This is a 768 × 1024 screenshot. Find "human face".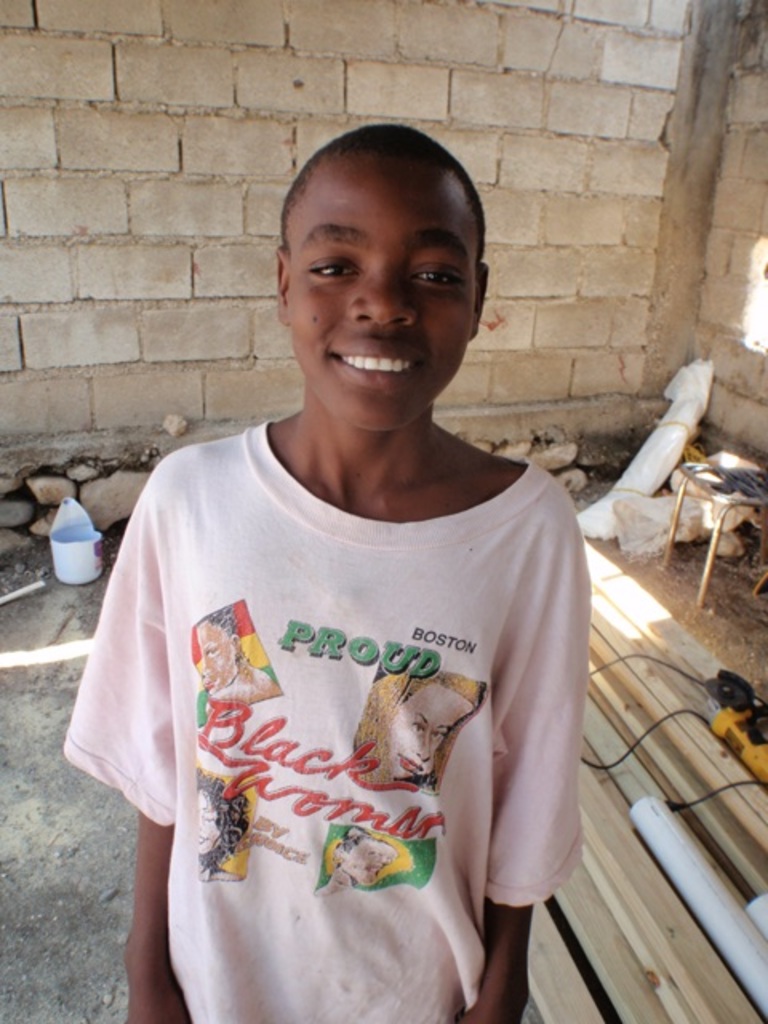
Bounding box: (left=347, top=858, right=387, bottom=890).
